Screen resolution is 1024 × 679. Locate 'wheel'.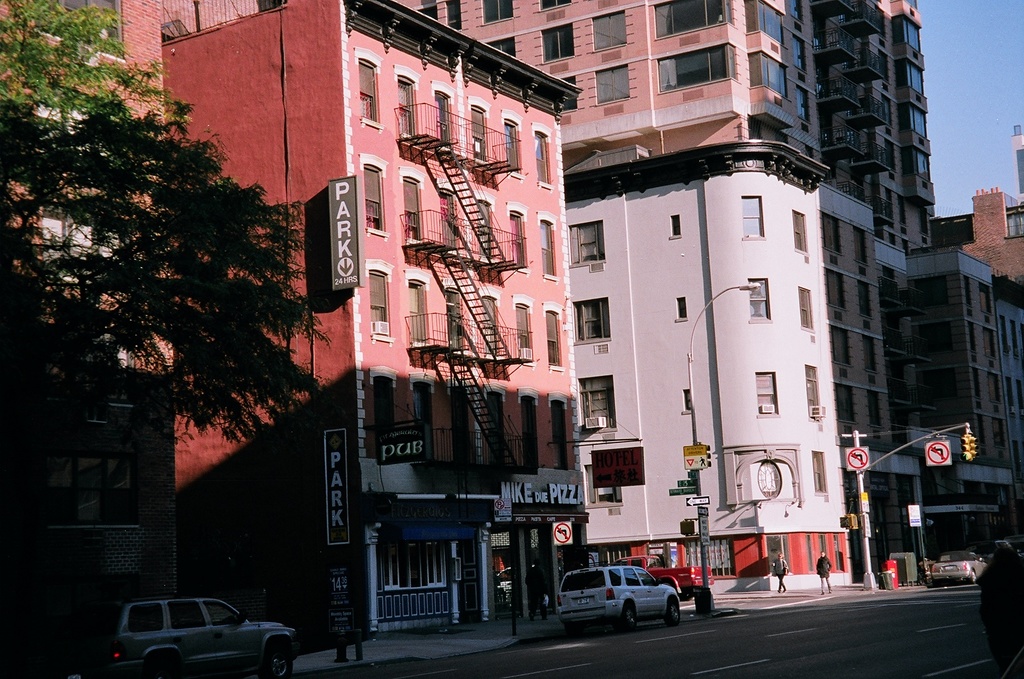
BBox(667, 596, 678, 621).
